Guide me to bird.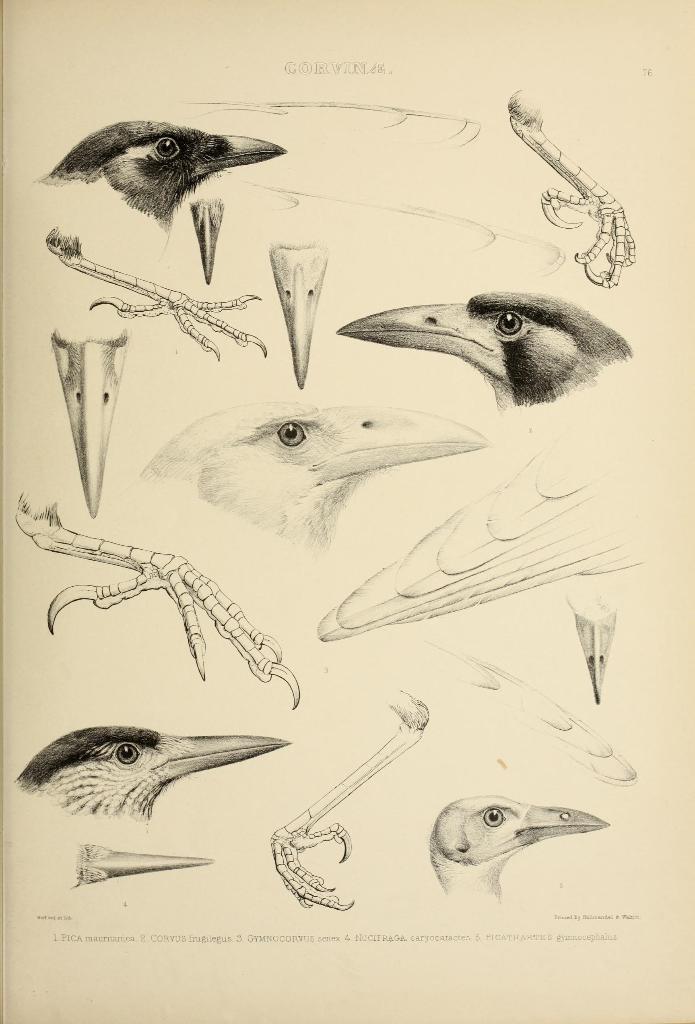
Guidance: [left=316, top=449, right=648, bottom=707].
